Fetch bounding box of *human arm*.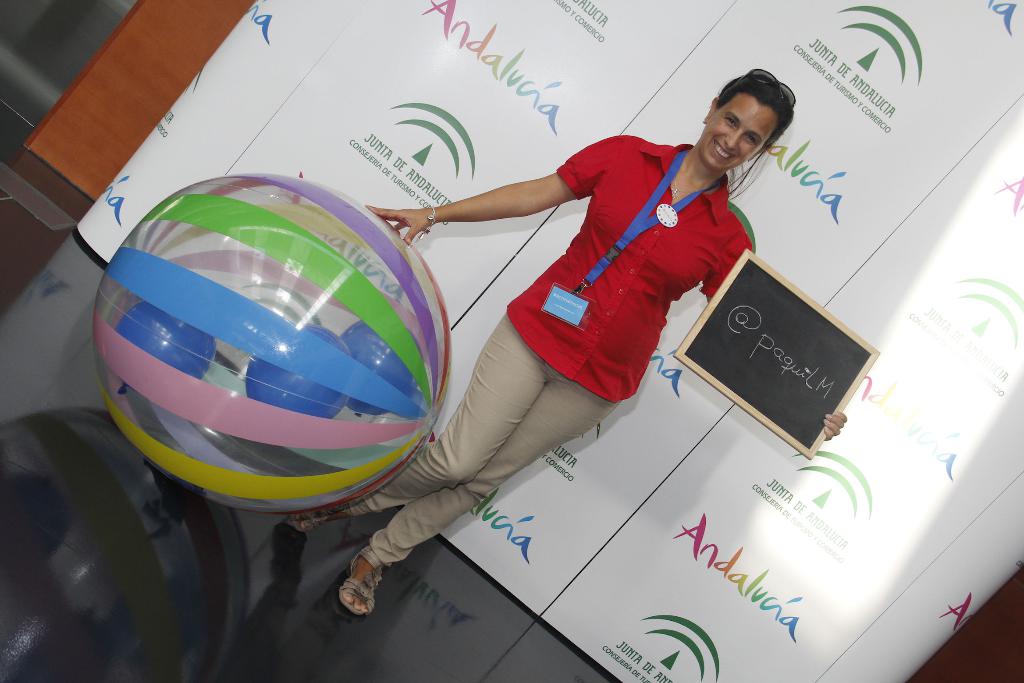
Bbox: [419, 139, 593, 270].
